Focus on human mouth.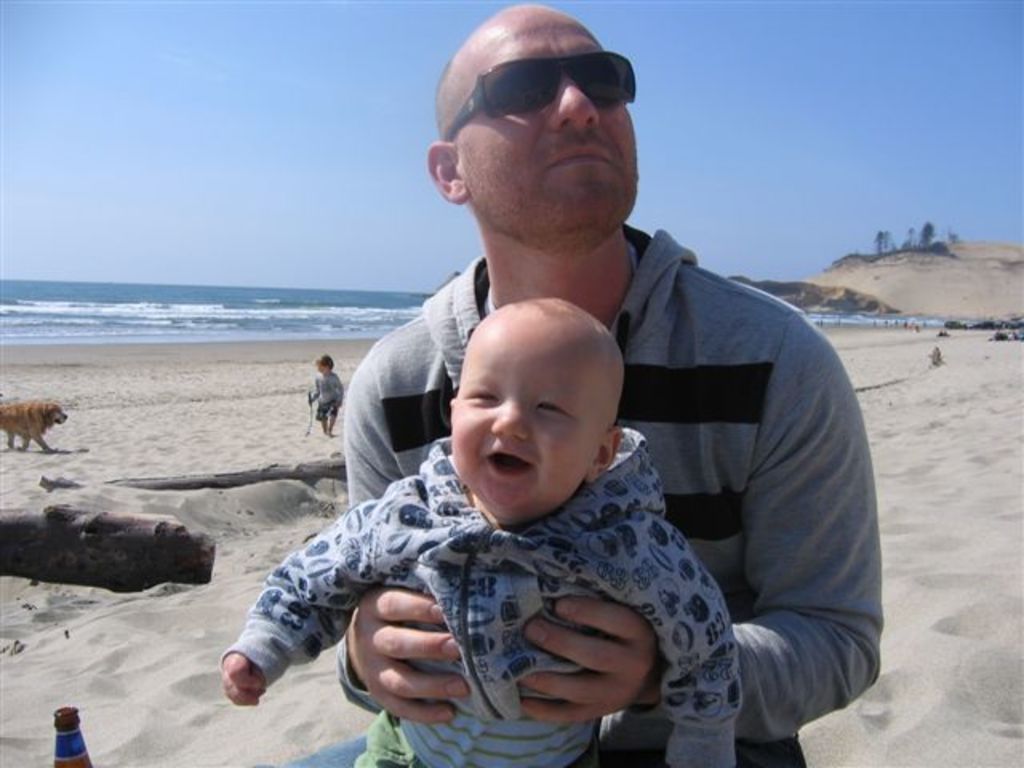
Focused at box(536, 133, 606, 168).
